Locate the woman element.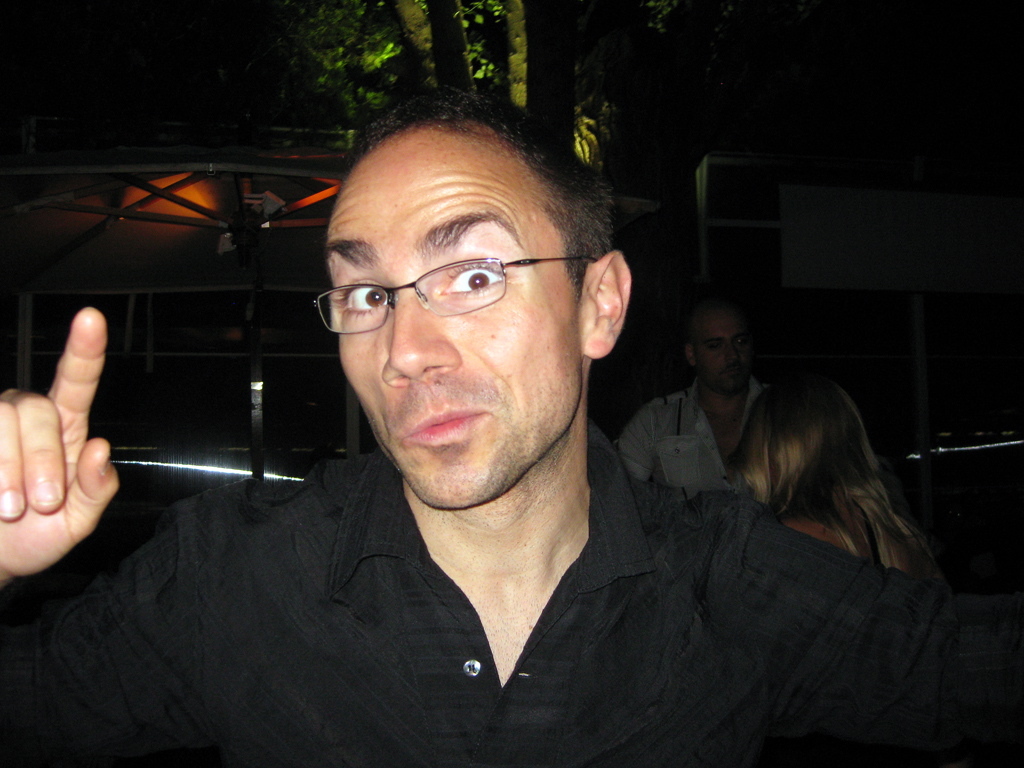
Element bbox: {"left": 726, "top": 374, "right": 940, "bottom": 579}.
